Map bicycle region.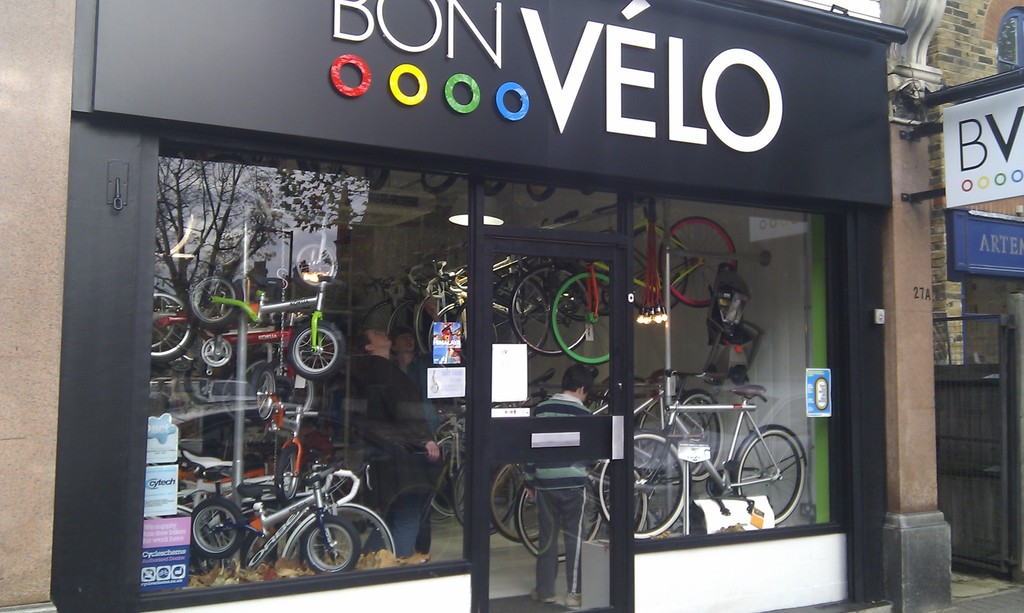
Mapped to region(505, 249, 596, 353).
